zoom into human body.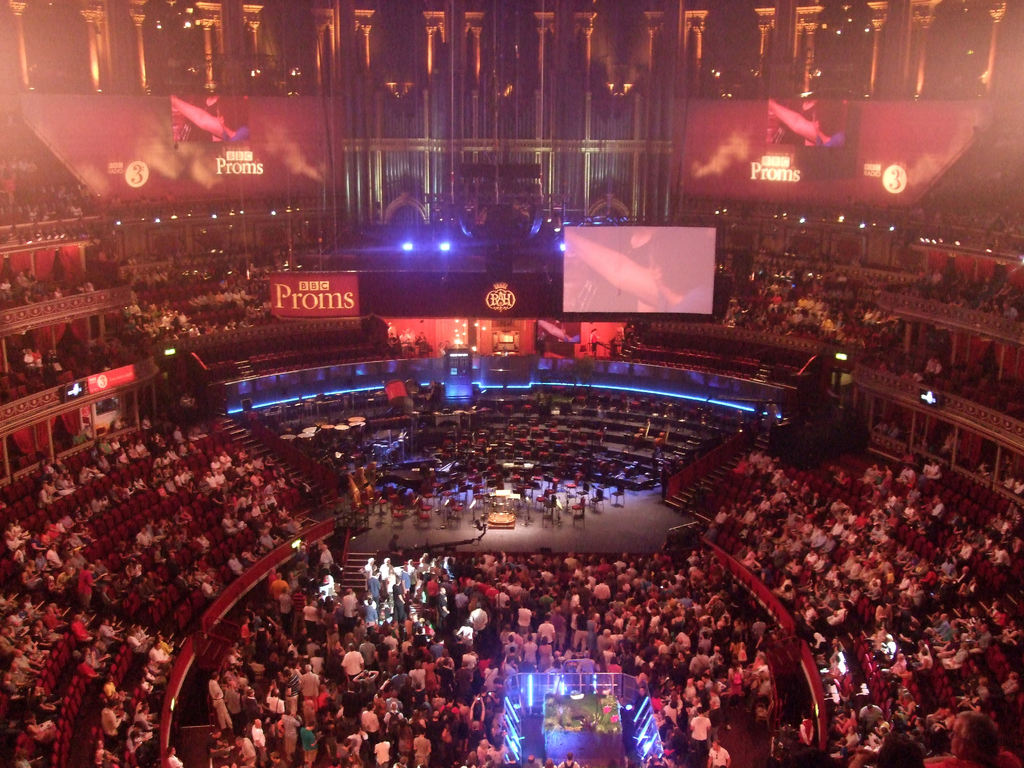
Zoom target: 10:607:25:621.
